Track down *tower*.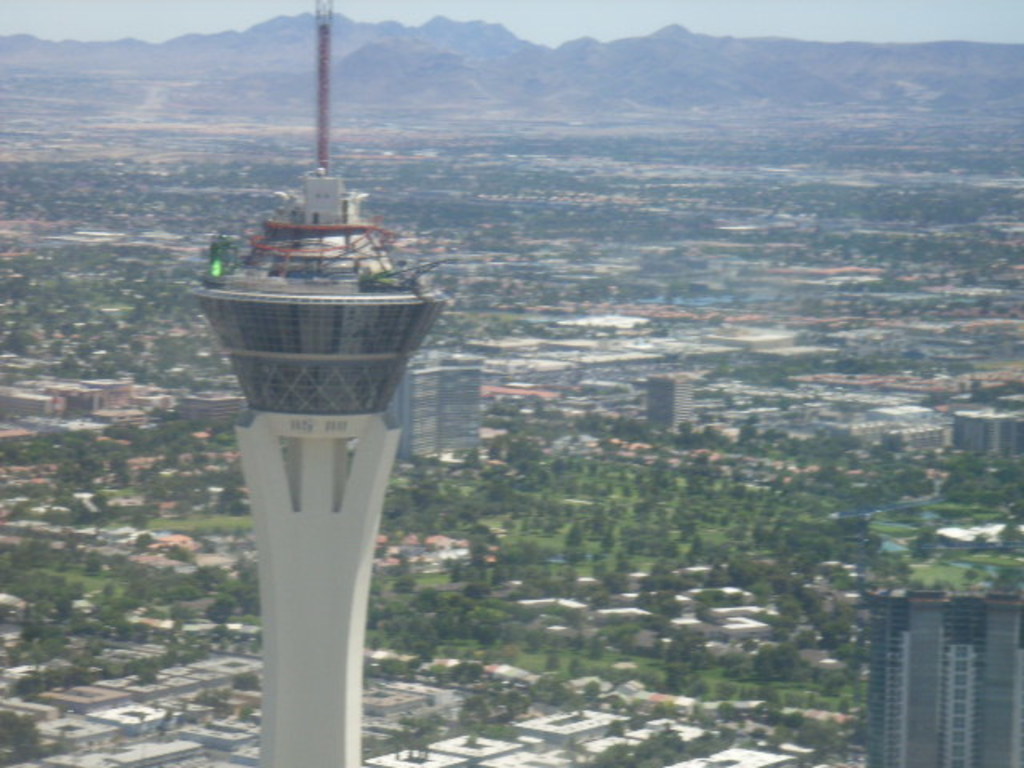
Tracked to region(208, 5, 437, 750).
